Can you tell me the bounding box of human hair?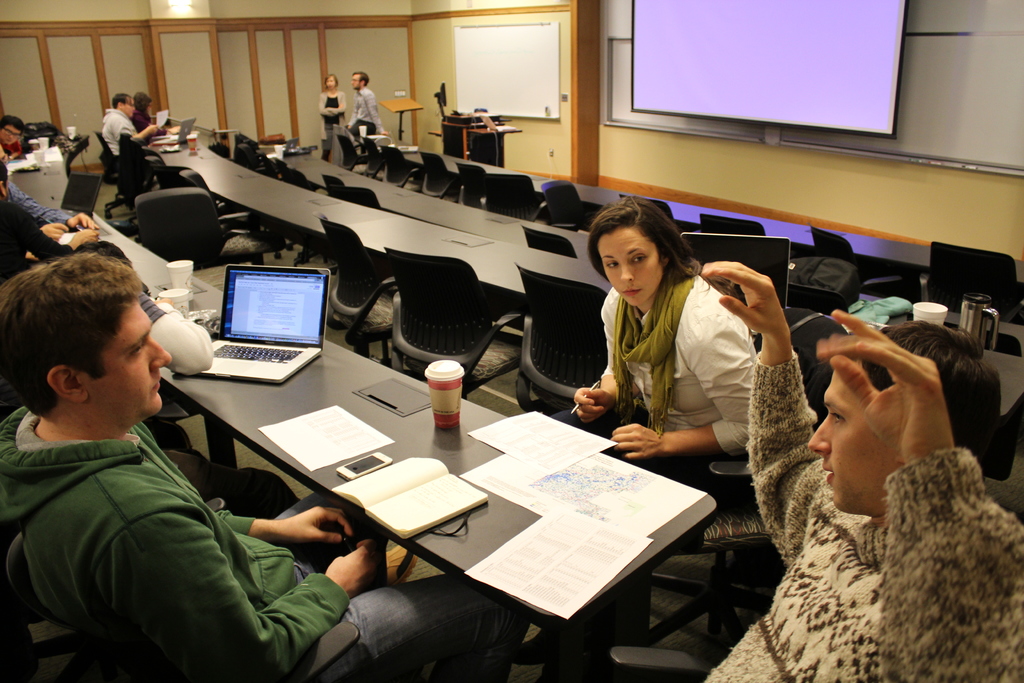
x1=352, y1=69, x2=372, y2=85.
